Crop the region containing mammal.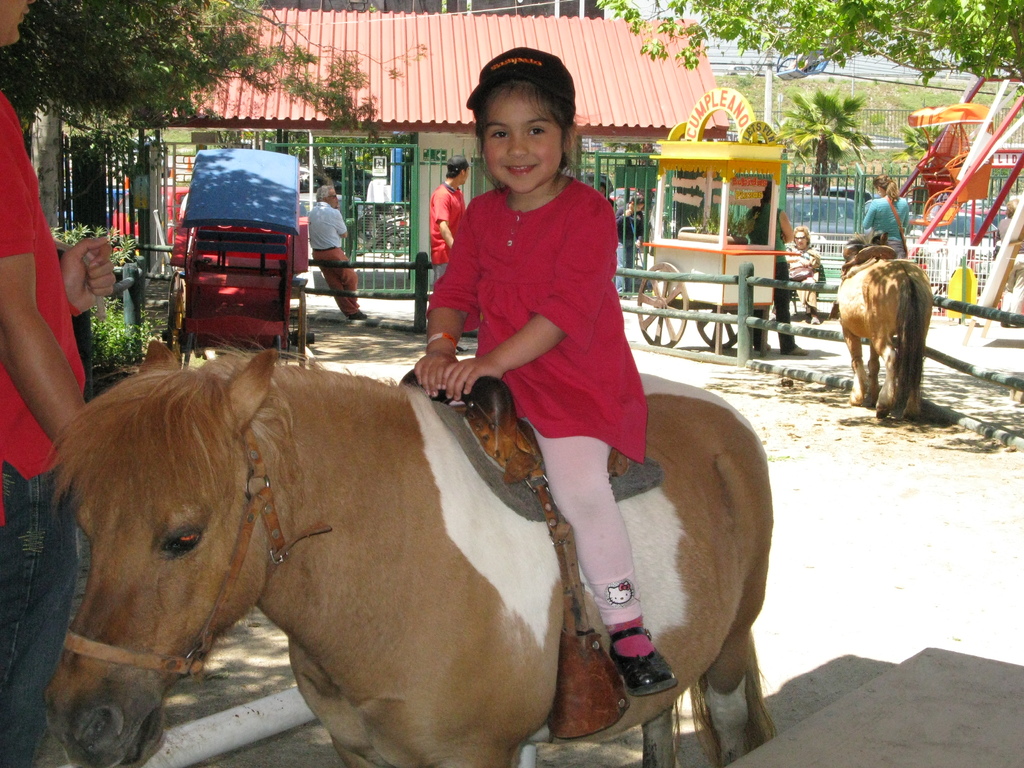
Crop region: crop(425, 159, 467, 294).
